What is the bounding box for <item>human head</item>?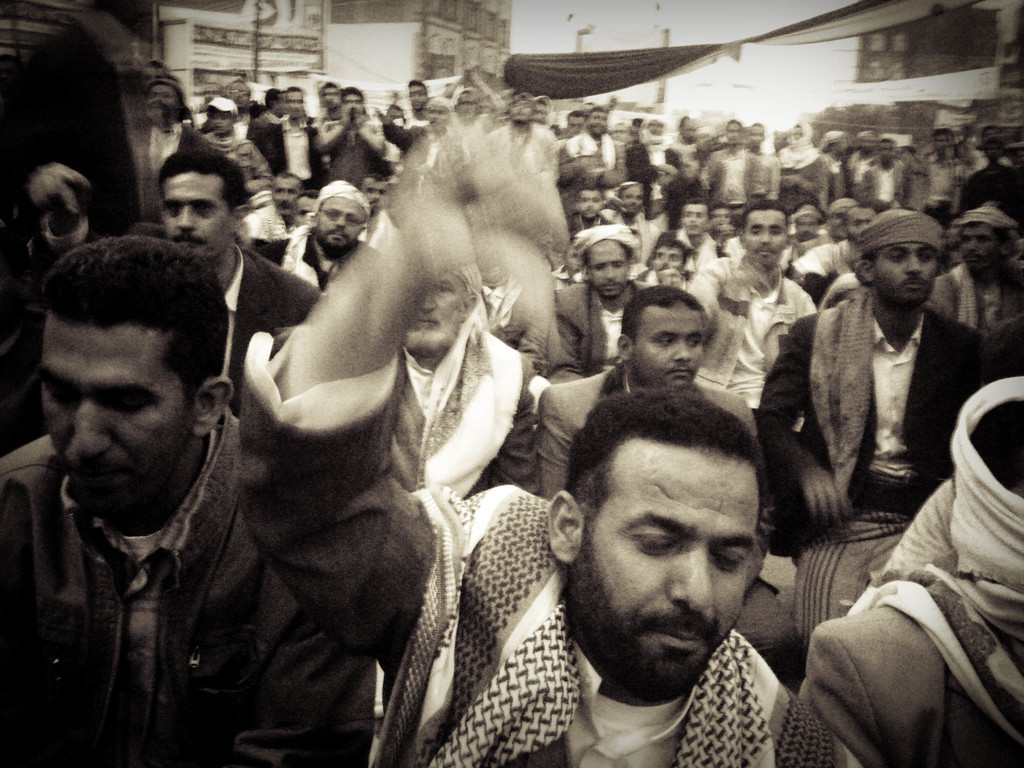
box=[313, 180, 367, 254].
